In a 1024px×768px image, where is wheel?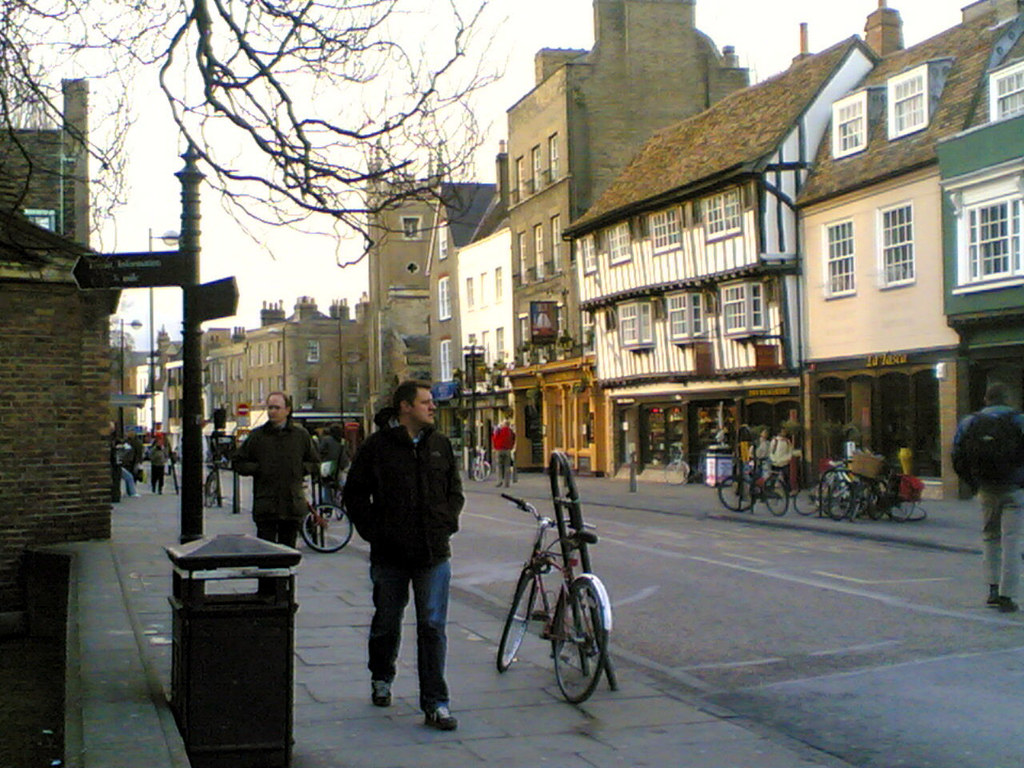
rect(202, 469, 219, 509).
